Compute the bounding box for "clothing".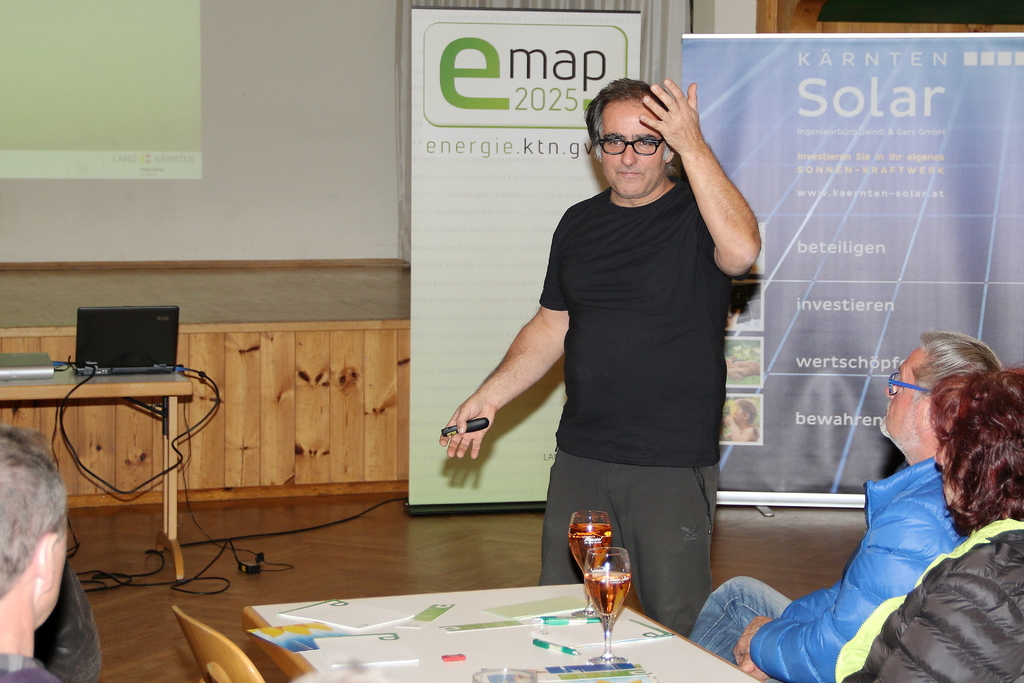
region(540, 177, 751, 639).
